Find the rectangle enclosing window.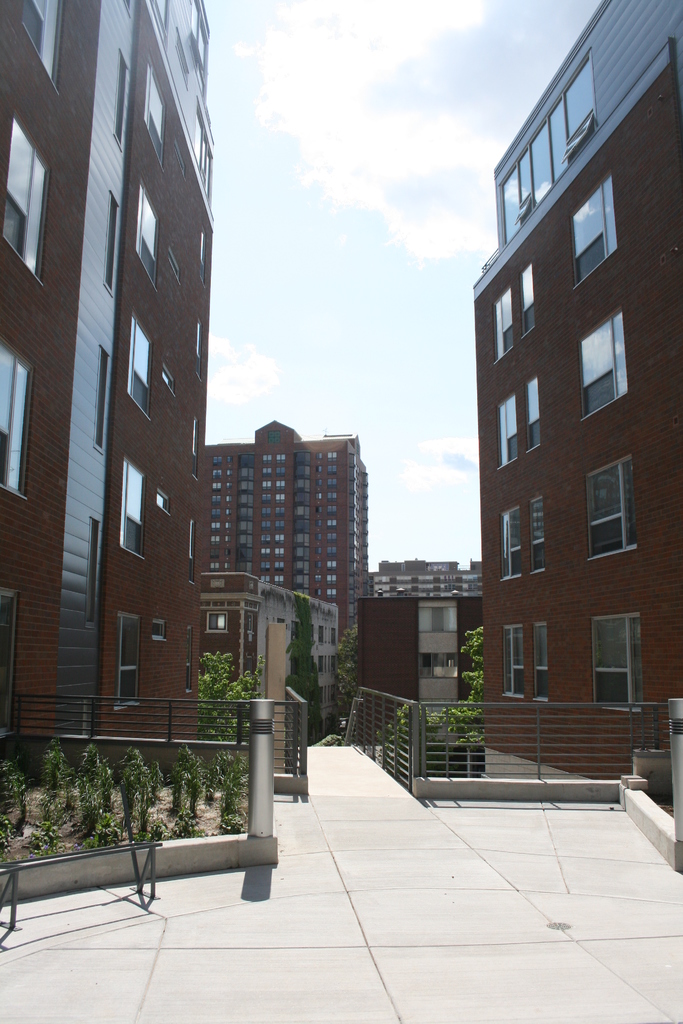
(327, 493, 336, 502).
